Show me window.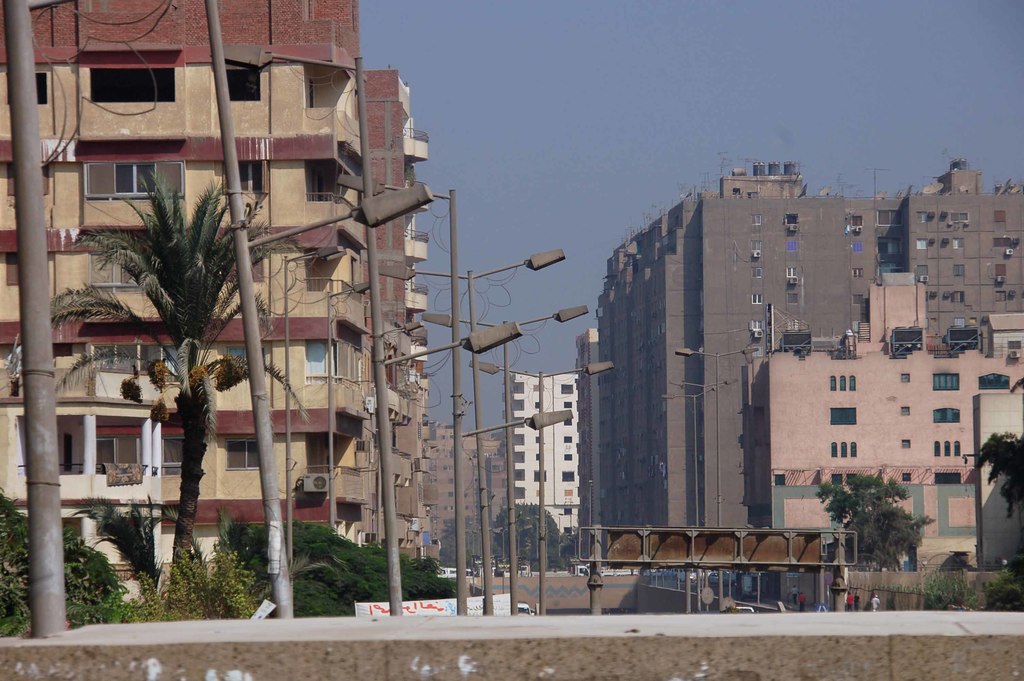
window is here: rect(785, 243, 796, 251).
